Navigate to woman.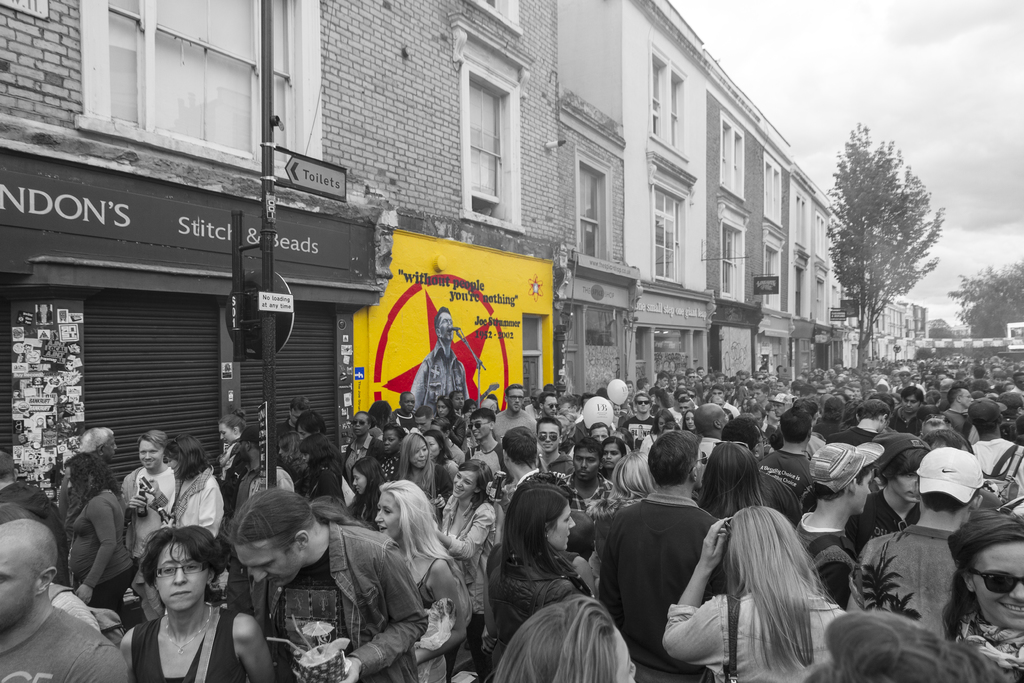
Navigation target: <bbox>423, 429, 461, 497</bbox>.
